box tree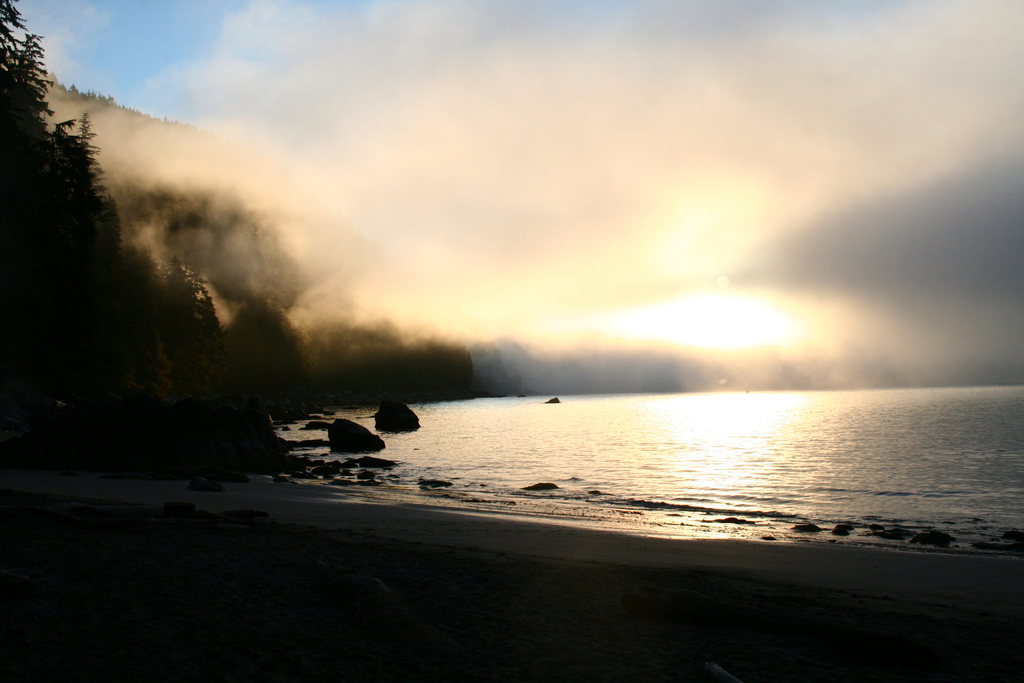
l=43, t=117, r=113, b=268
